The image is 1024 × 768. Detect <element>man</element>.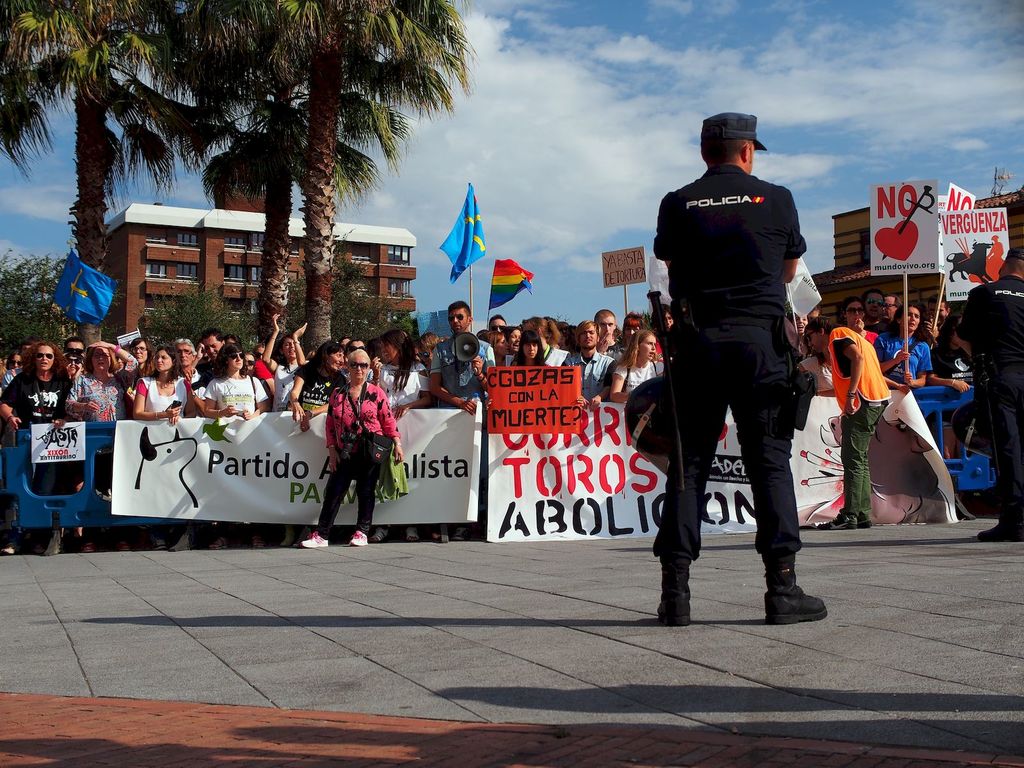
Detection: Rect(860, 287, 893, 333).
